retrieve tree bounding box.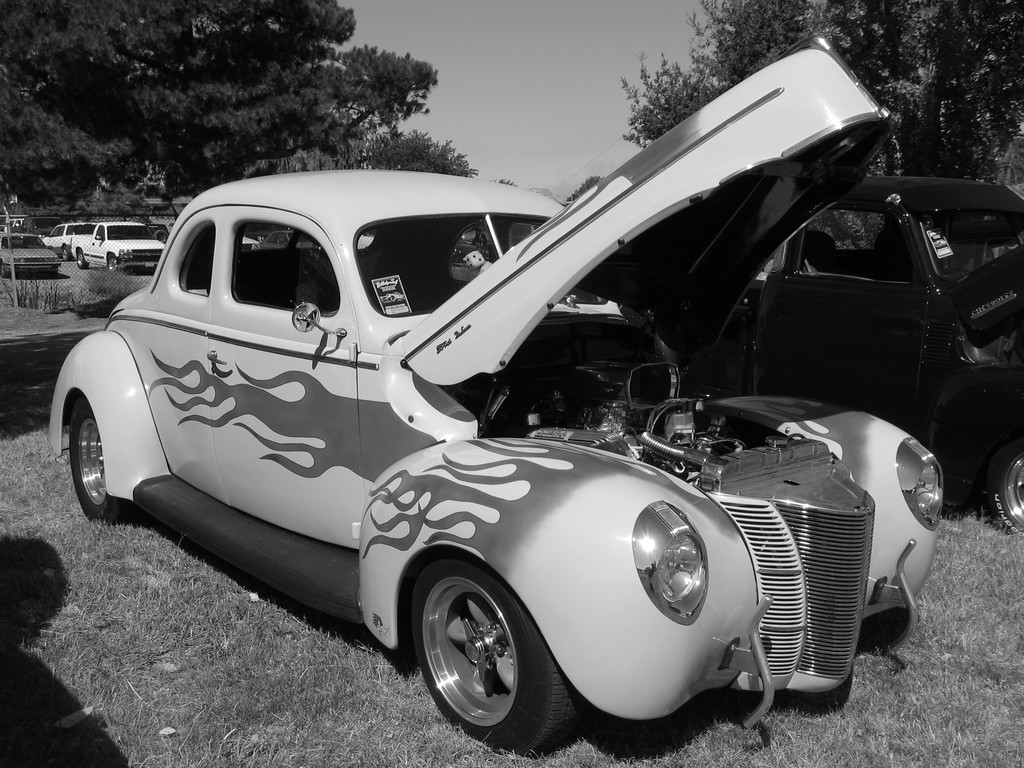
Bounding box: bbox=(244, 31, 437, 155).
